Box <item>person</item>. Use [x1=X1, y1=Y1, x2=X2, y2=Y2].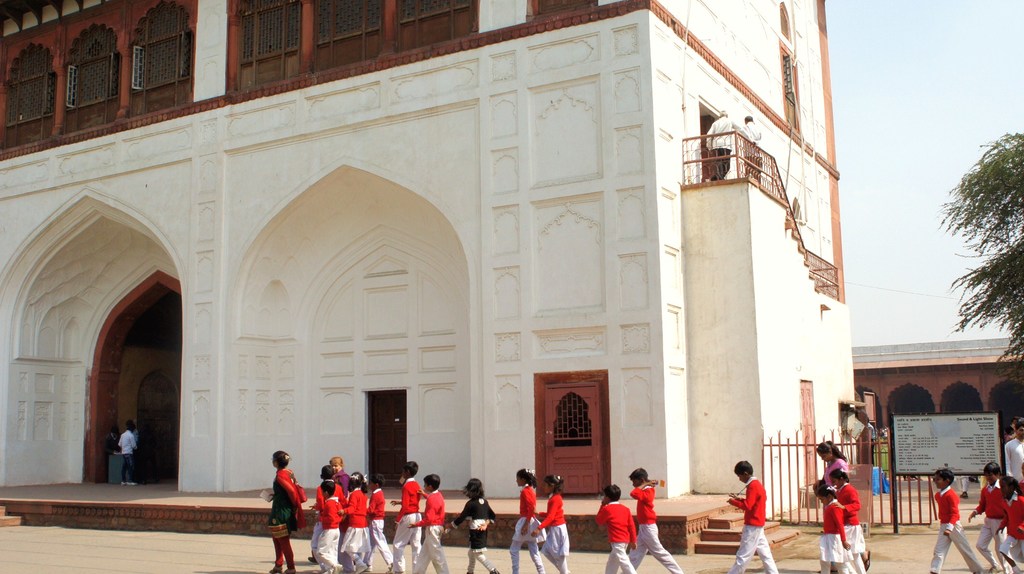
[x1=1003, y1=416, x2=1023, y2=481].
